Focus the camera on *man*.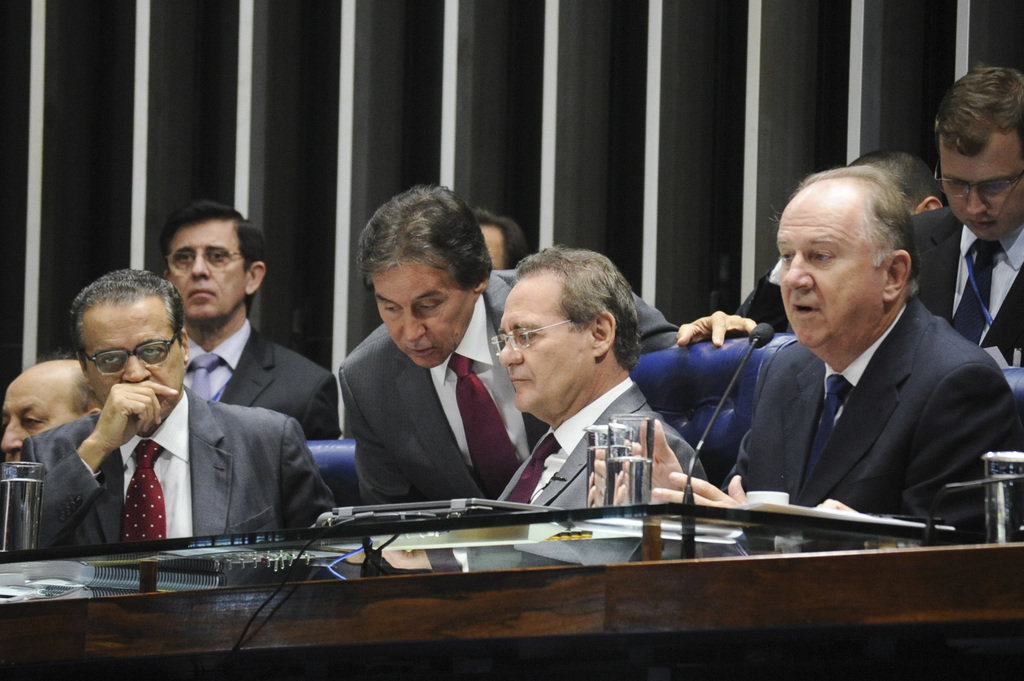
Focus region: (495, 243, 707, 508).
